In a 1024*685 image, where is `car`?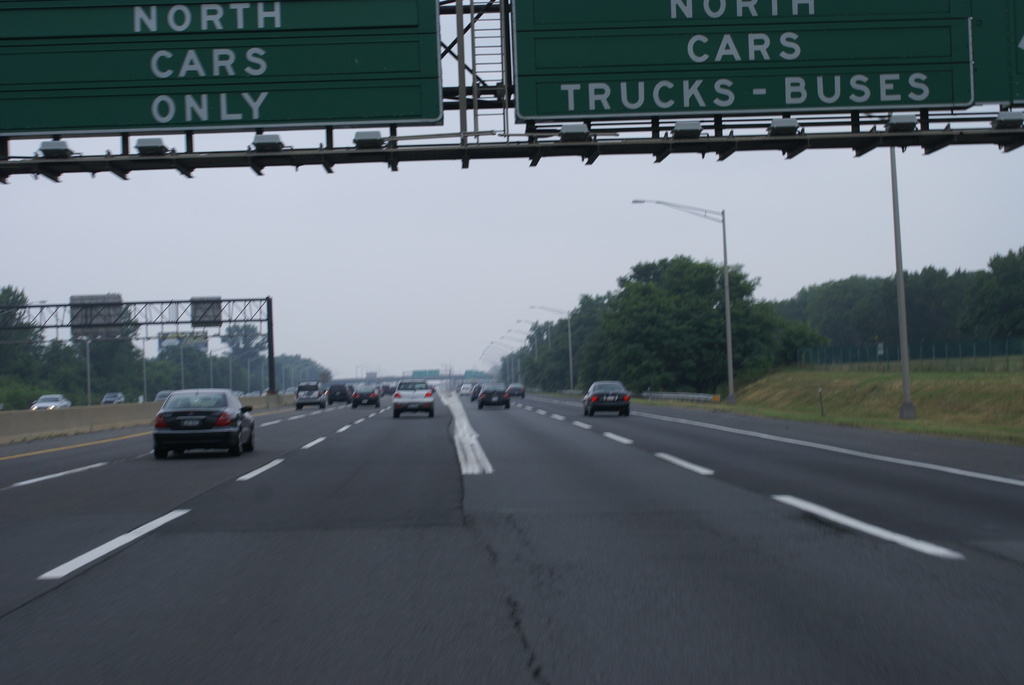
bbox=(510, 382, 525, 395).
